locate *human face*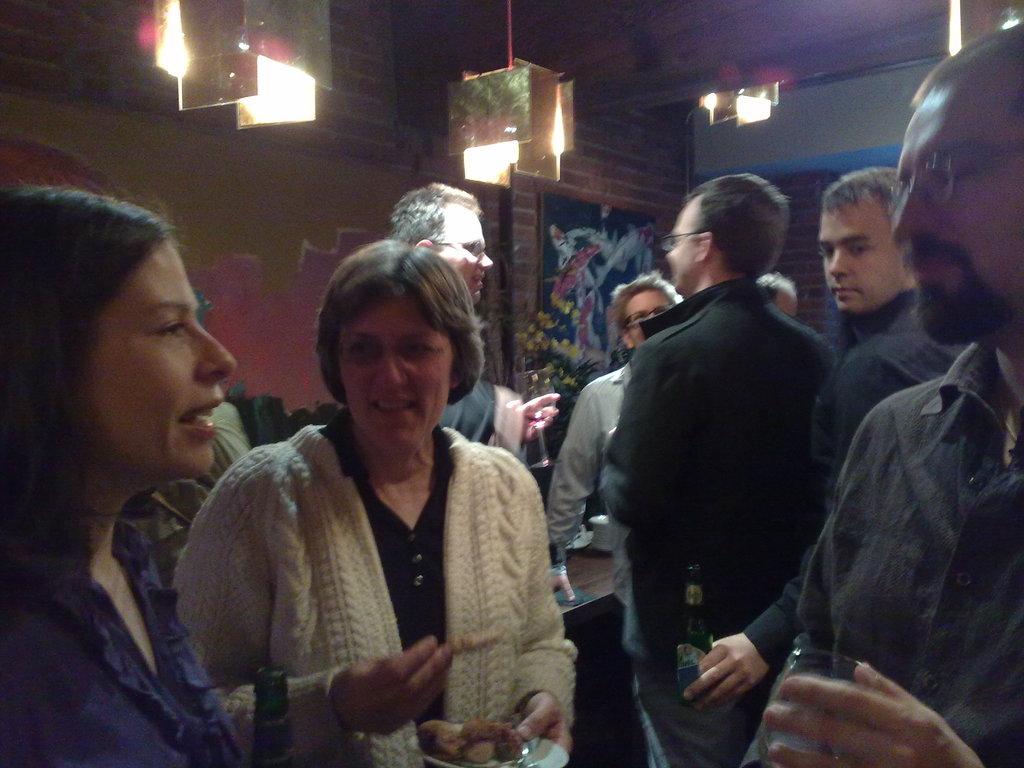
left=440, top=210, right=492, bottom=299
